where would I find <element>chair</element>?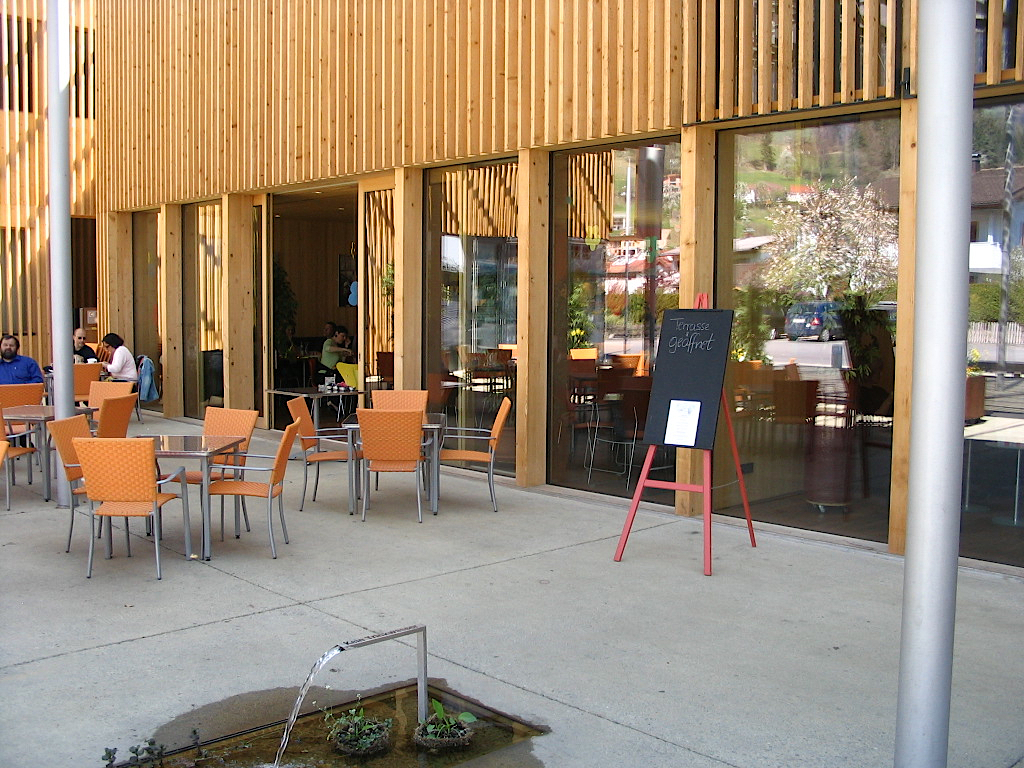
At (left=288, top=394, right=374, bottom=518).
